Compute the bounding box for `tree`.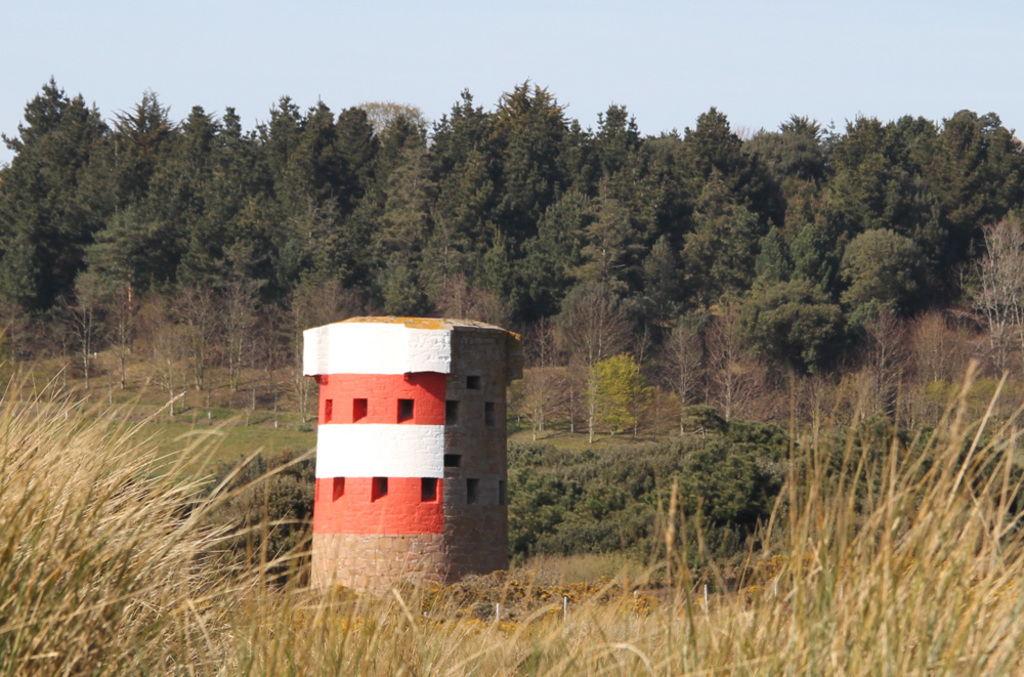
select_region(73, 208, 131, 353).
